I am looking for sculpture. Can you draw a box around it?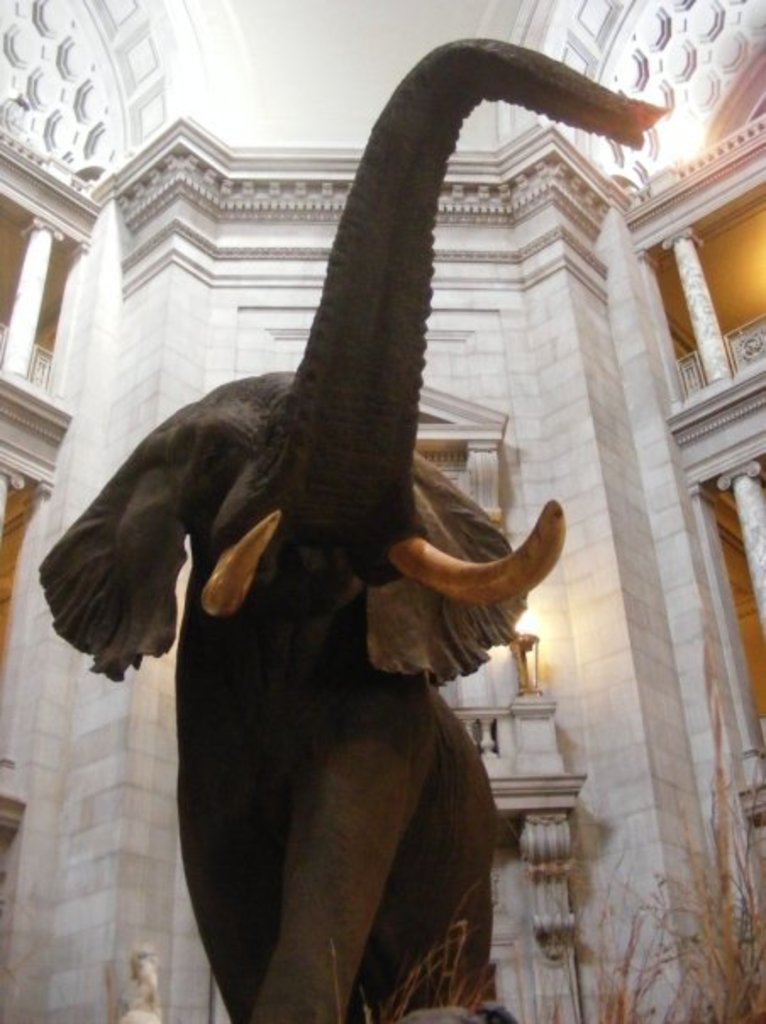
Sure, the bounding box is <box>124,939,153,1019</box>.
